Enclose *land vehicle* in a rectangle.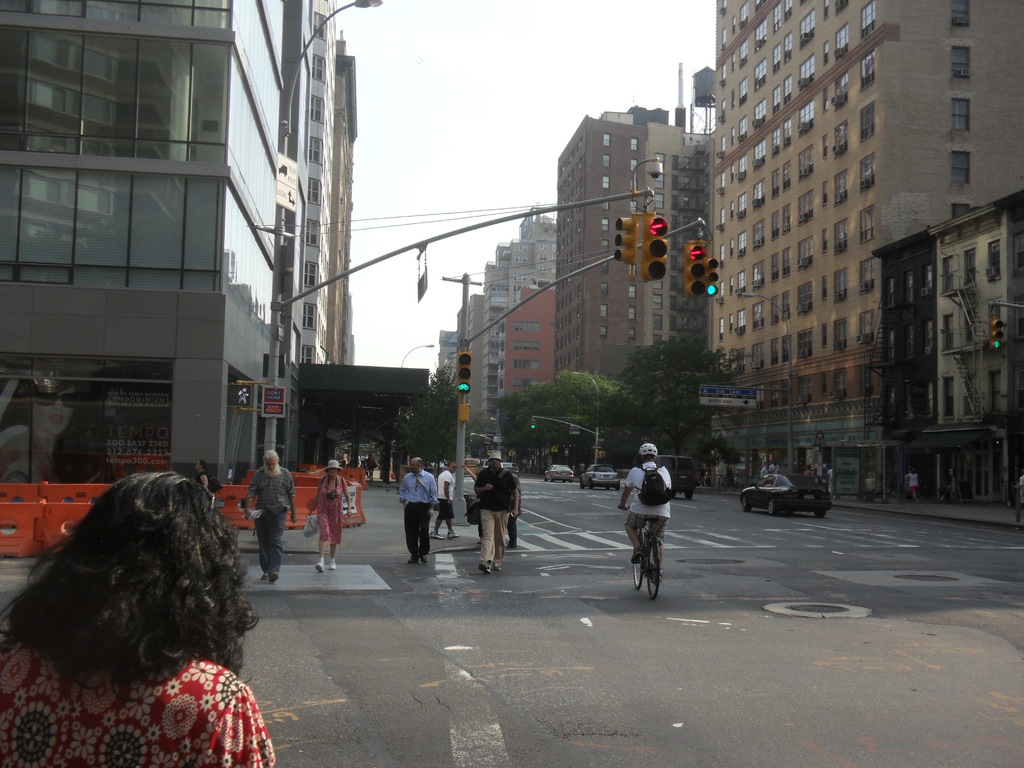
578, 461, 621, 492.
